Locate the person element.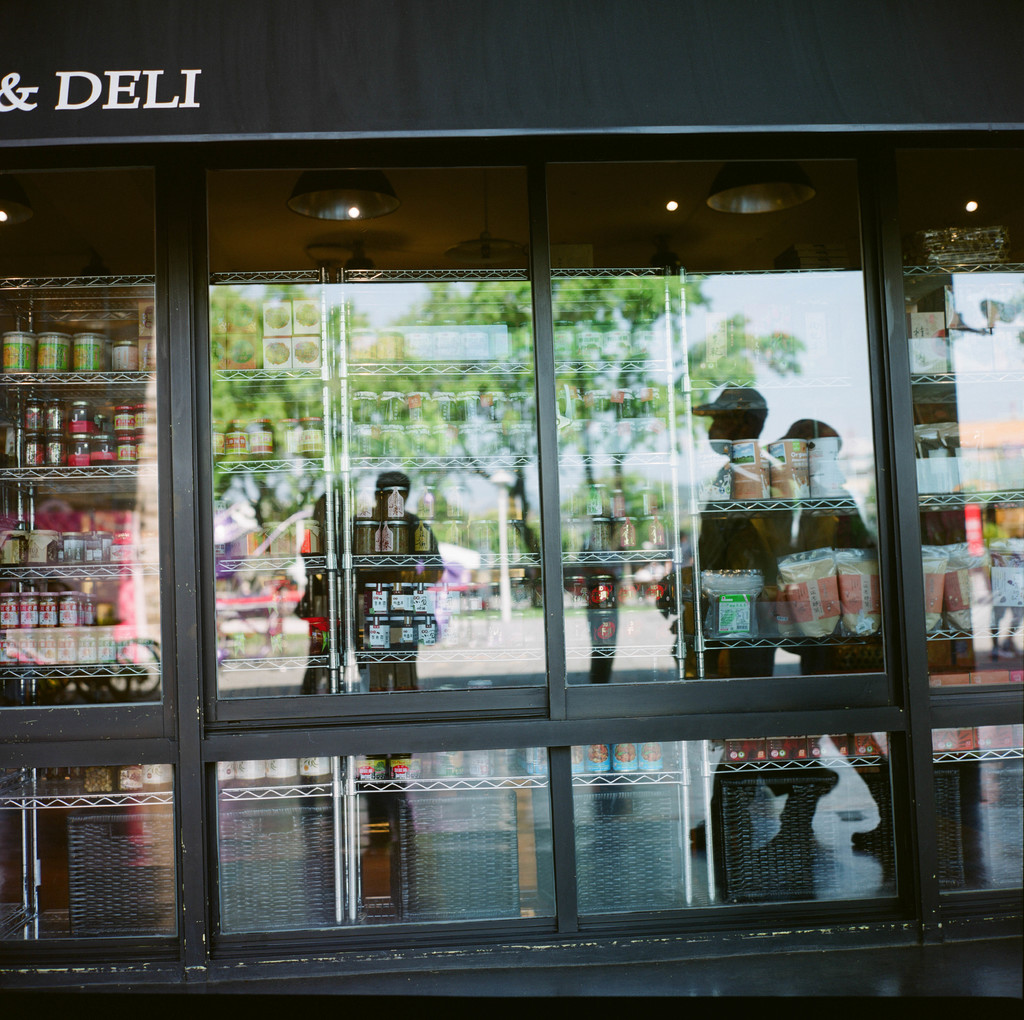
Element bbox: (662, 381, 831, 841).
